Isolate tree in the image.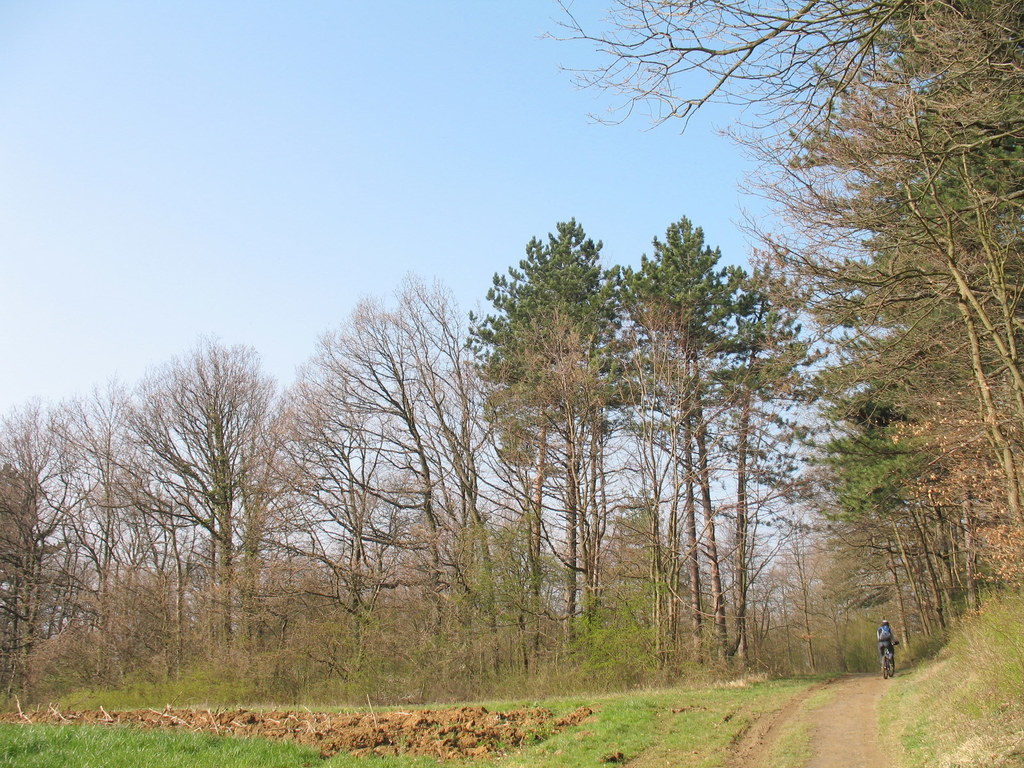
Isolated region: pyautogui.locateOnScreen(0, 397, 83, 716).
